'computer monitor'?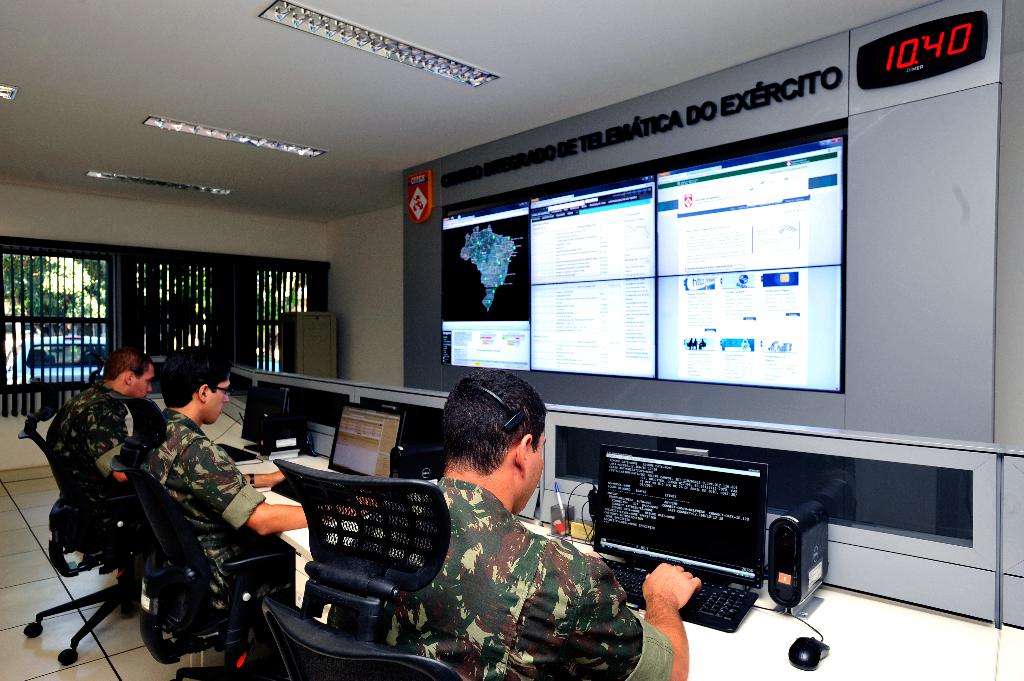
BBox(593, 443, 769, 586)
